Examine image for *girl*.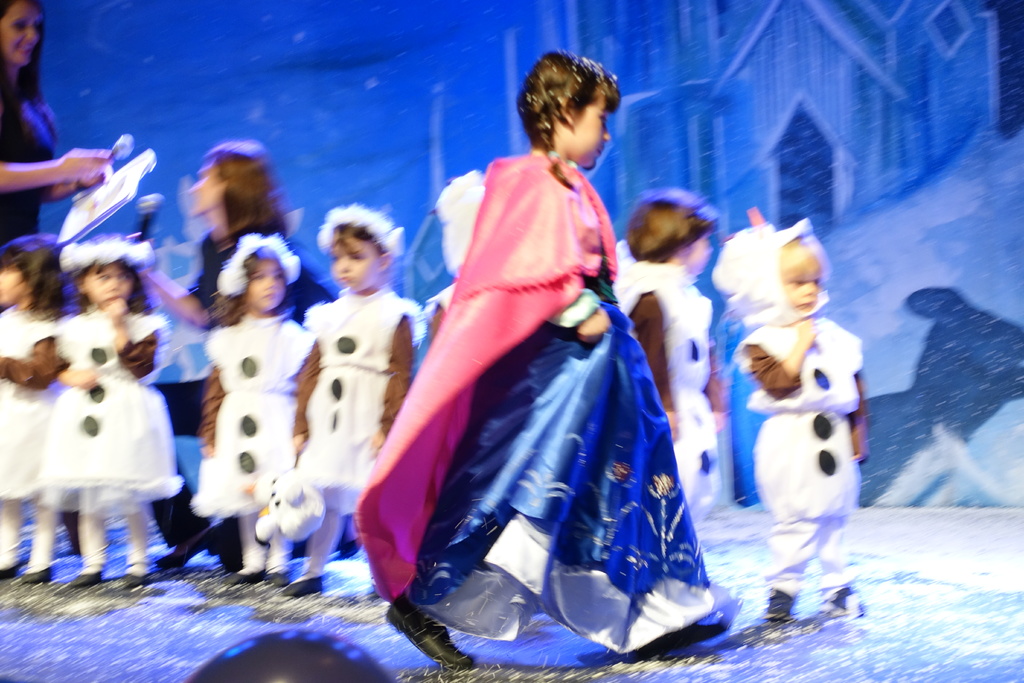
Examination result: 602 186 735 549.
